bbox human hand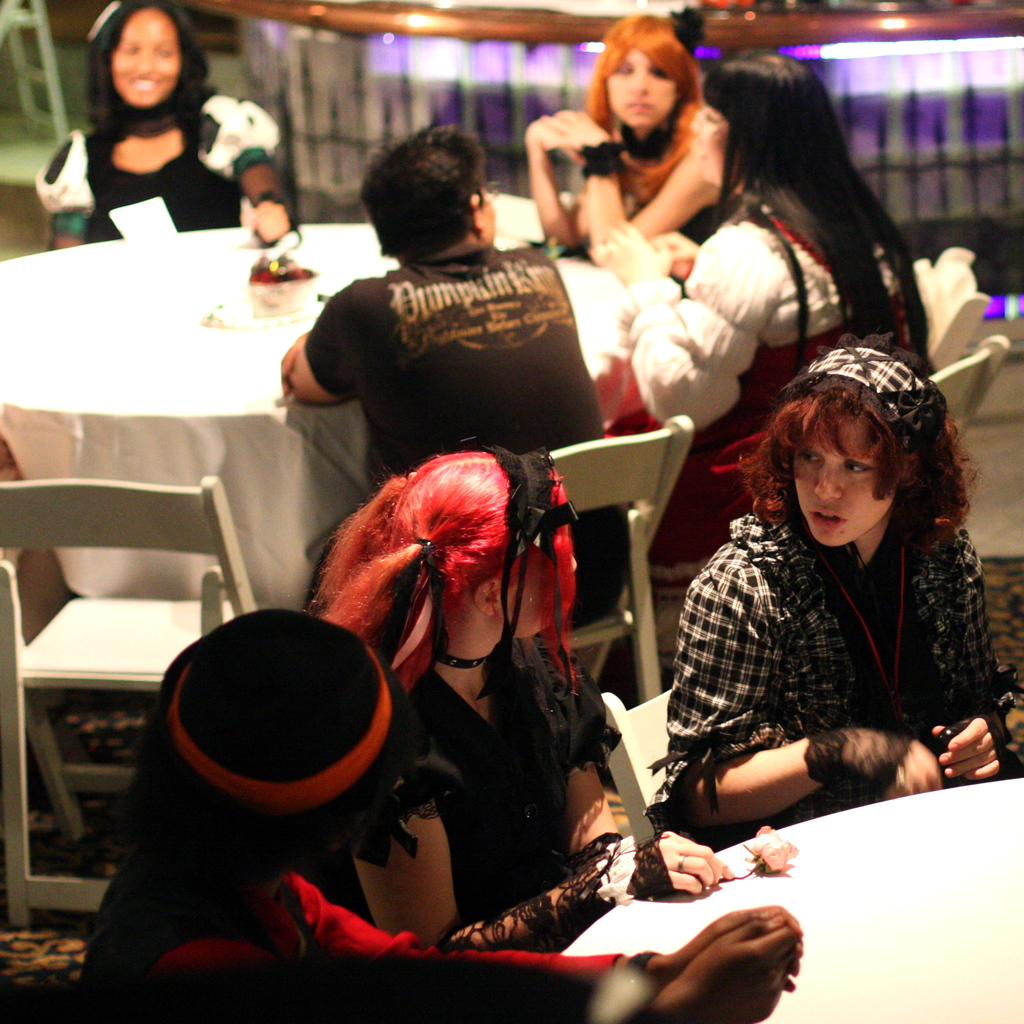
bbox=(597, 829, 734, 904)
